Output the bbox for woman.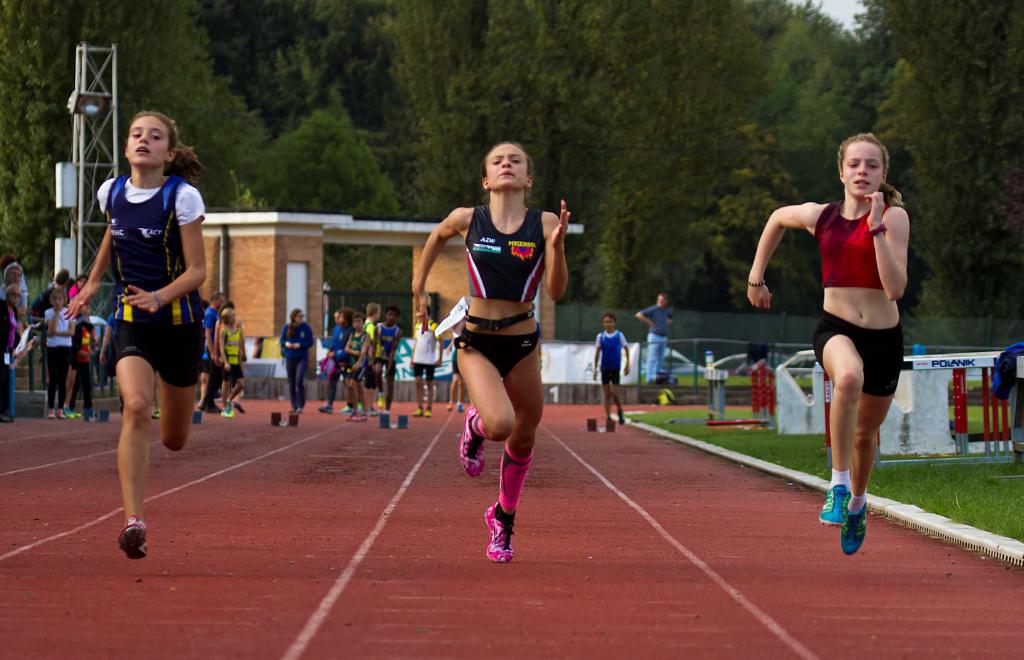
[x1=278, y1=307, x2=314, y2=416].
